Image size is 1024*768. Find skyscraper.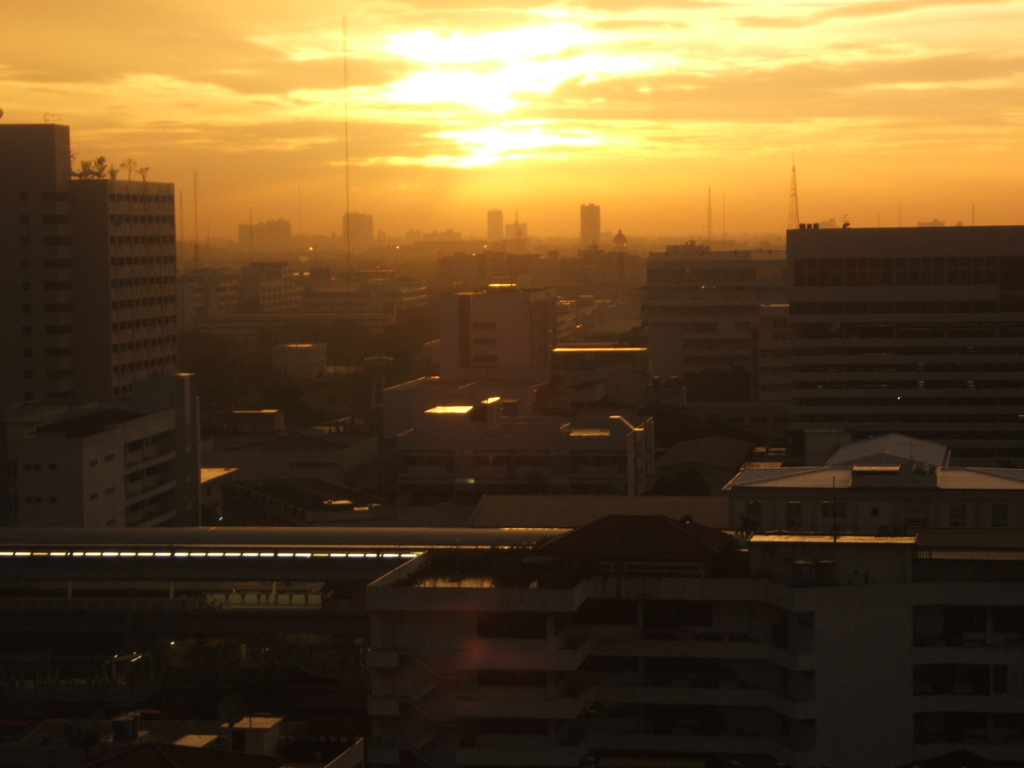
[482,204,504,257].
